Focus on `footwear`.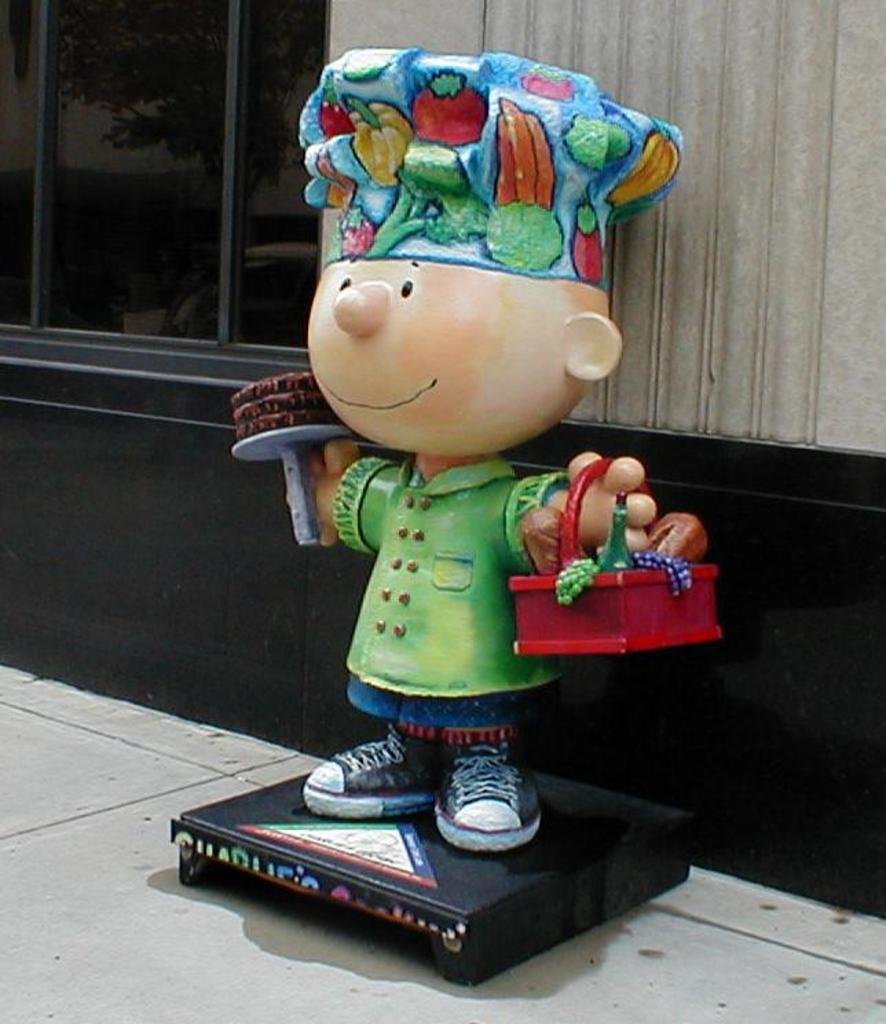
Focused at 429, 739, 541, 845.
